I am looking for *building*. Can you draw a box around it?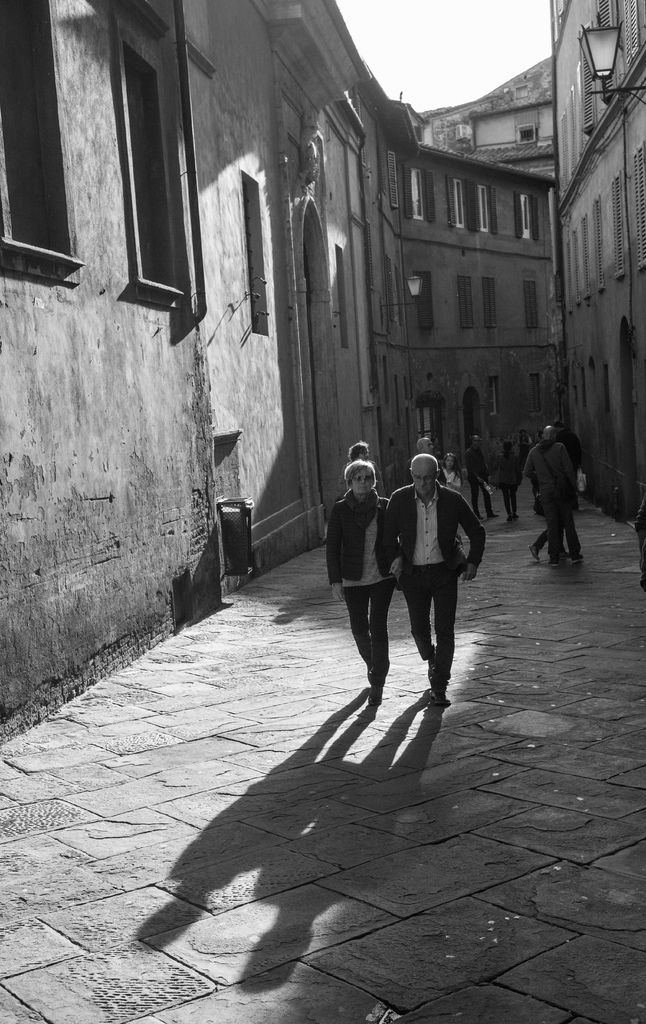
Sure, the bounding box is (x1=400, y1=140, x2=554, y2=477).
